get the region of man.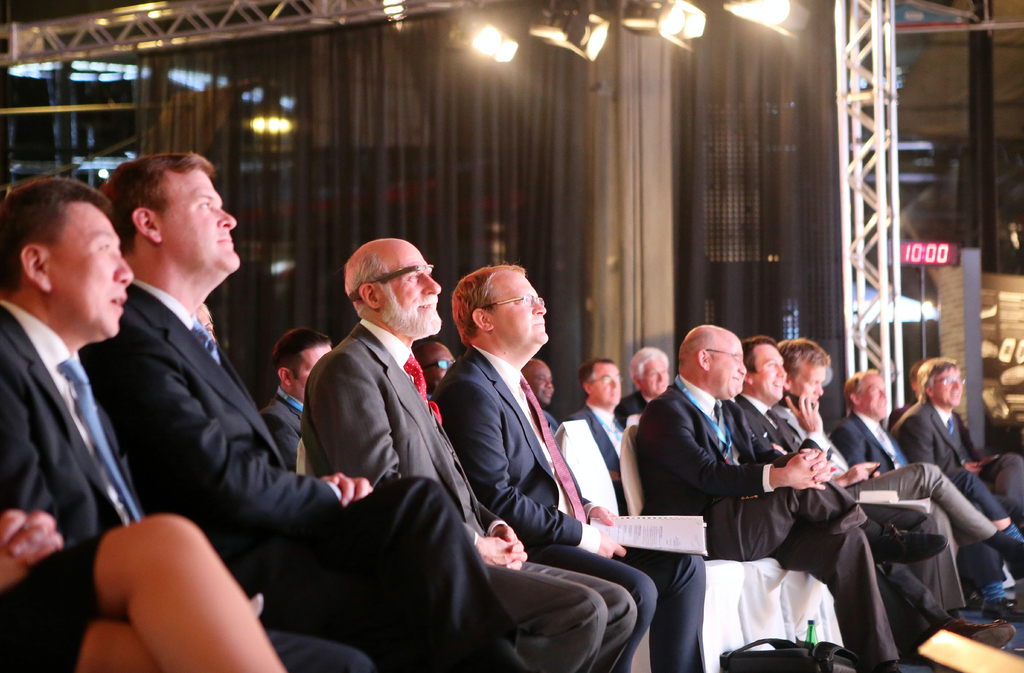
(x1=881, y1=356, x2=1023, y2=597).
